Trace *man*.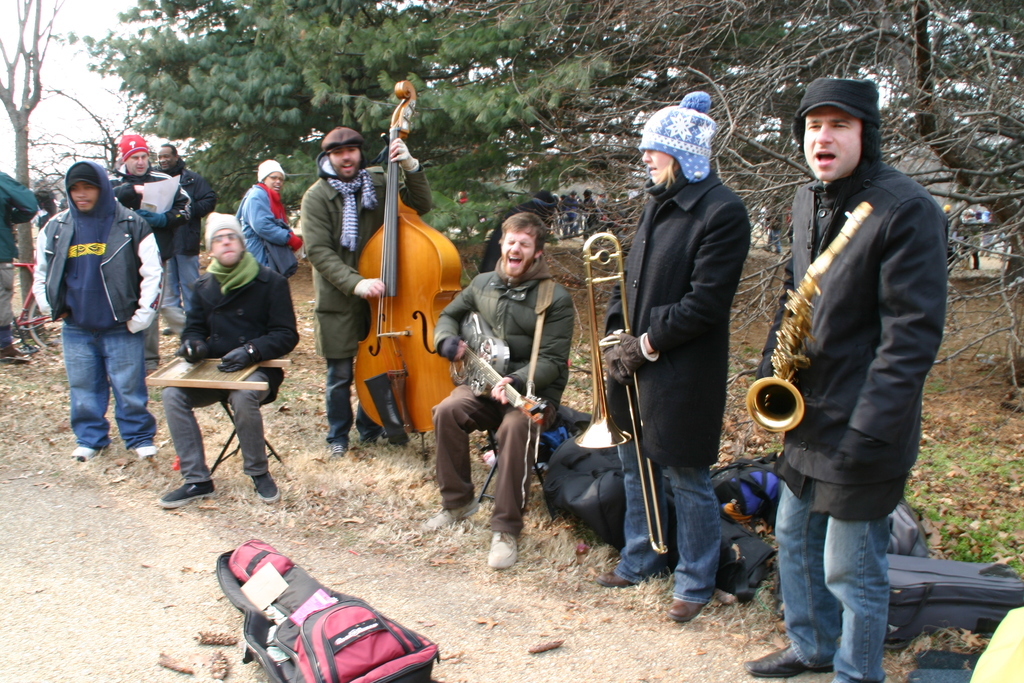
Traced to (left=429, top=209, right=575, bottom=577).
